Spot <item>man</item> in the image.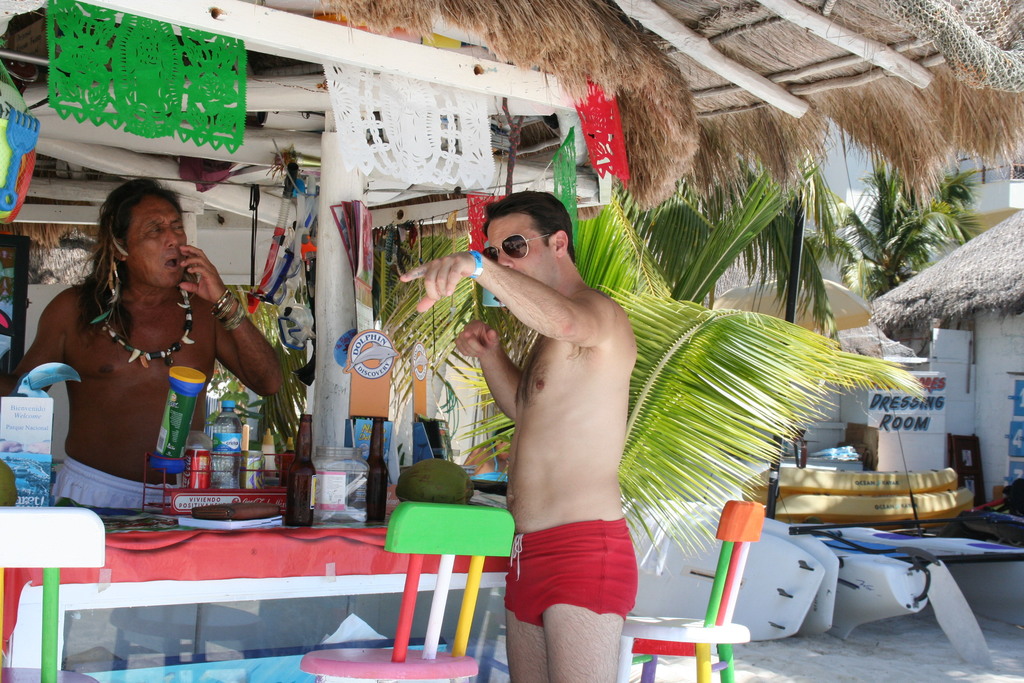
<item>man</item> found at BBox(0, 168, 276, 511).
